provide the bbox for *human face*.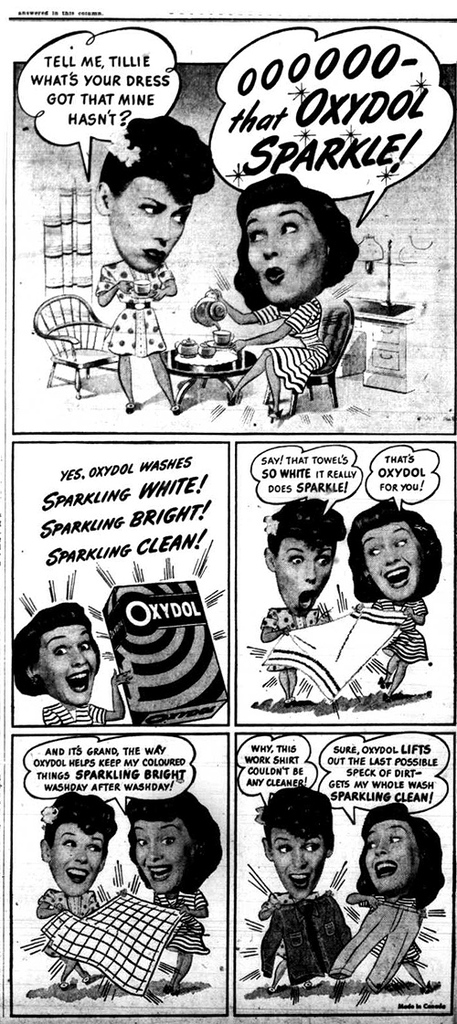
rect(109, 176, 194, 273).
